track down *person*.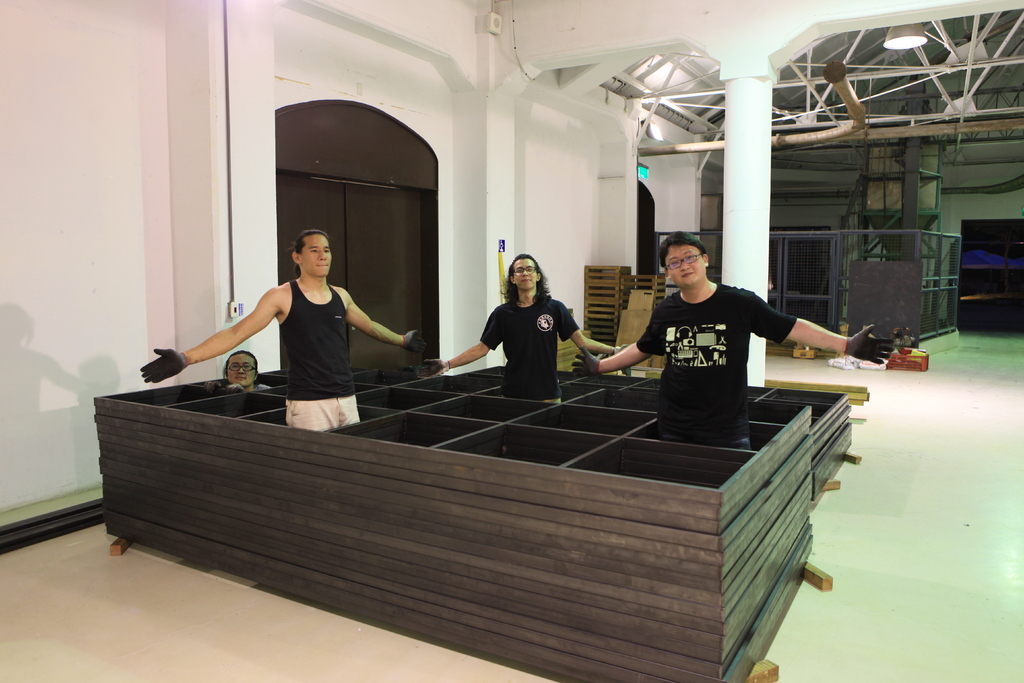
Tracked to box(425, 249, 626, 404).
